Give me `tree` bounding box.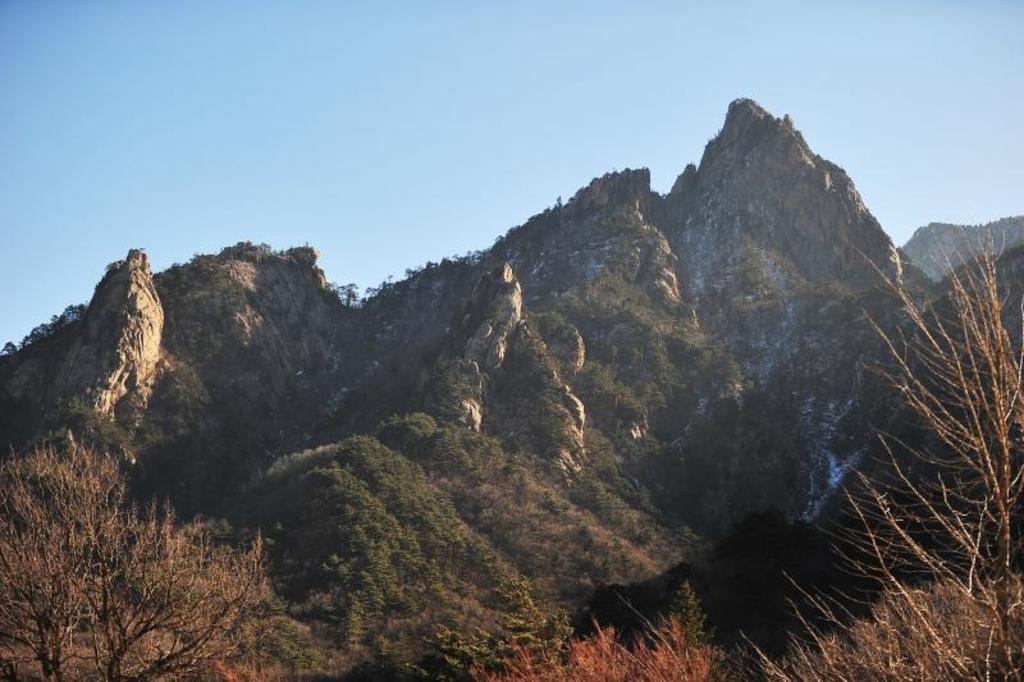
bbox=(10, 406, 280, 653).
